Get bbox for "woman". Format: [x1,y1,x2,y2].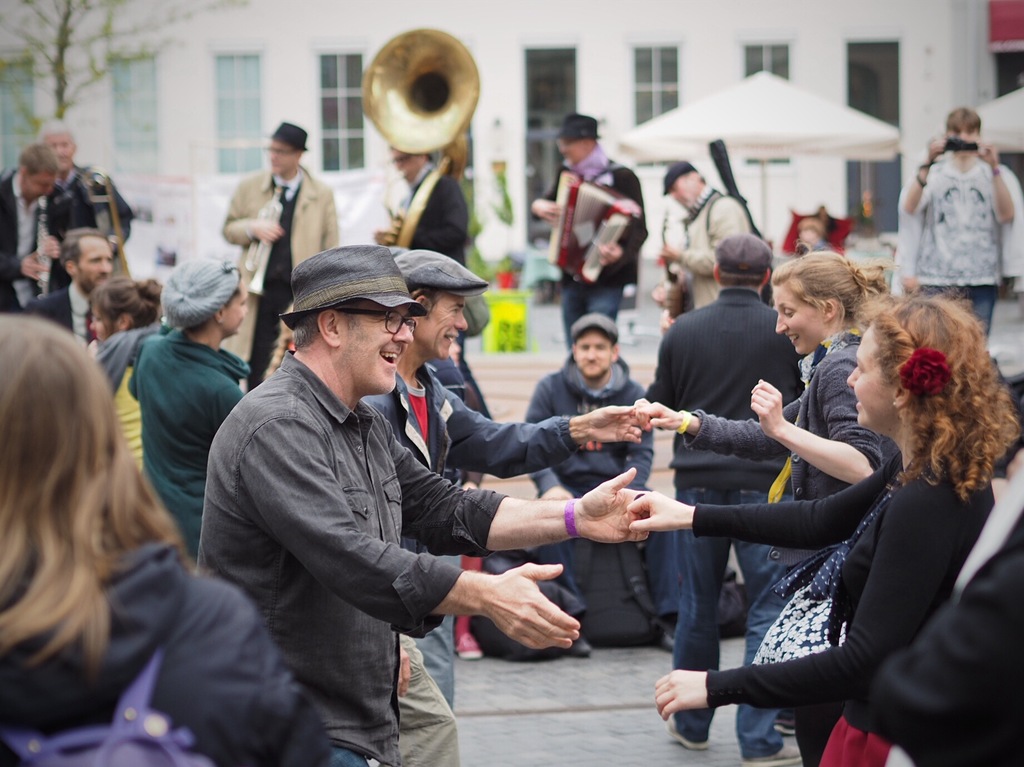
[623,255,903,757].
